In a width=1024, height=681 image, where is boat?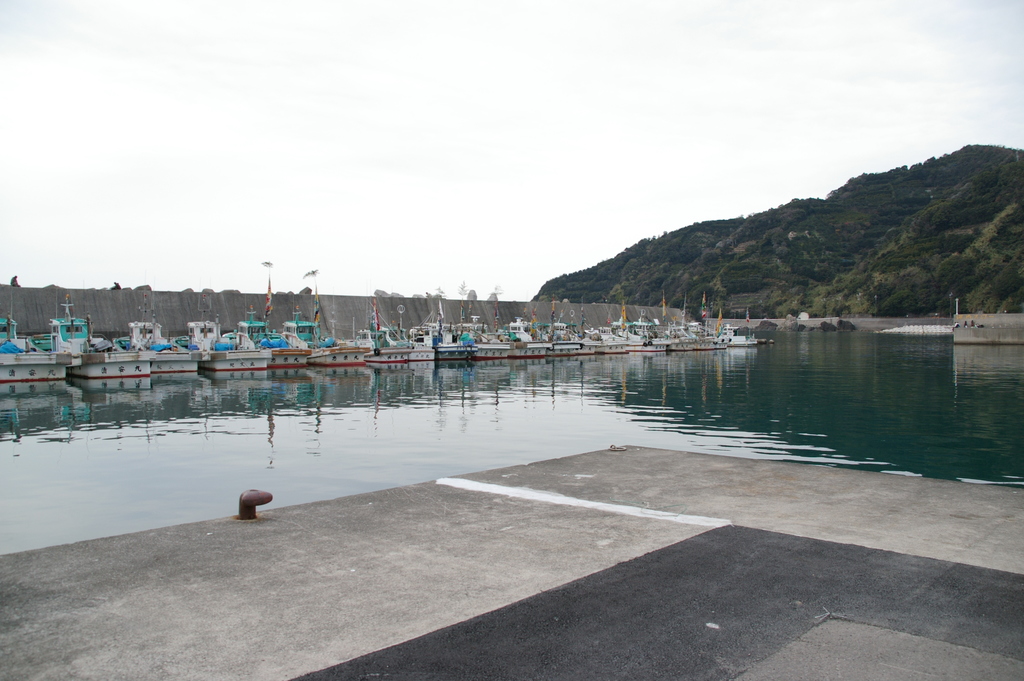
<box>30,288,158,377</box>.
